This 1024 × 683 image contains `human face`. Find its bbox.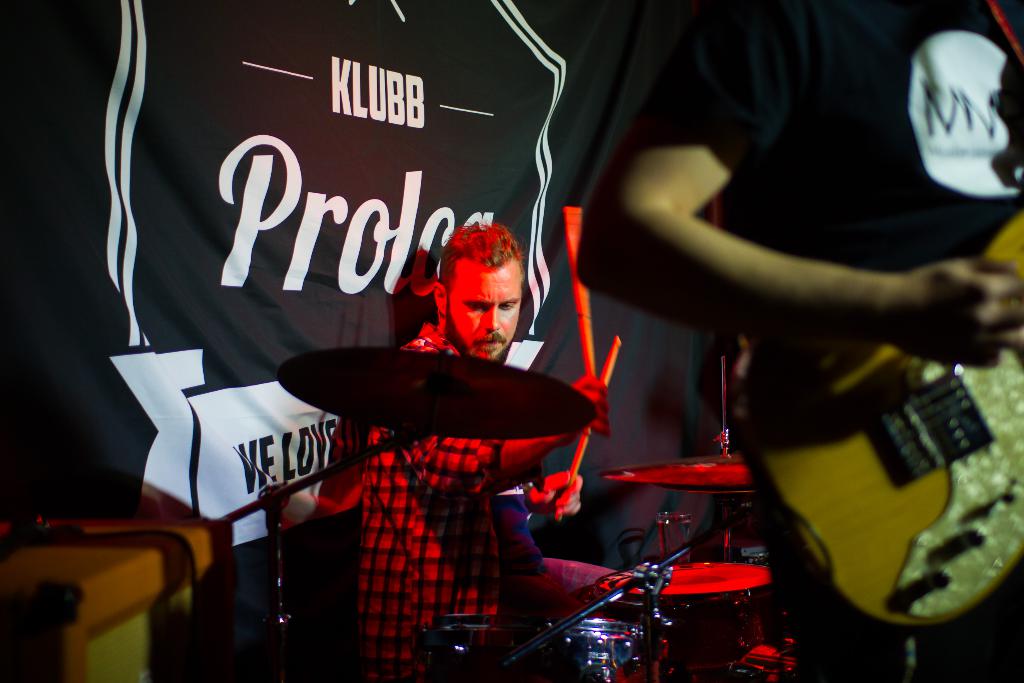
{"left": 447, "top": 258, "right": 522, "bottom": 361}.
